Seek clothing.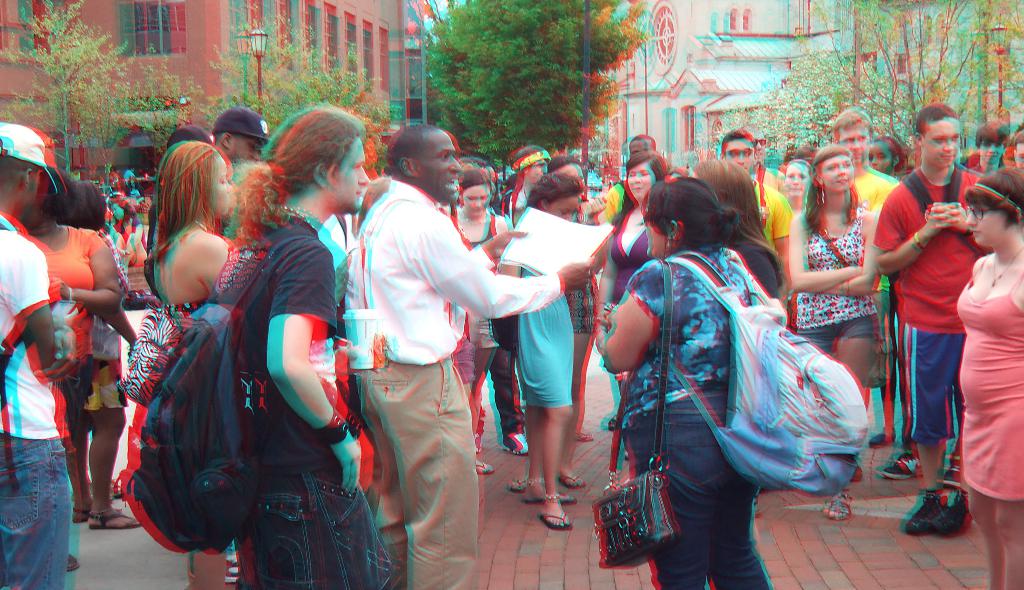
(351, 178, 568, 589).
